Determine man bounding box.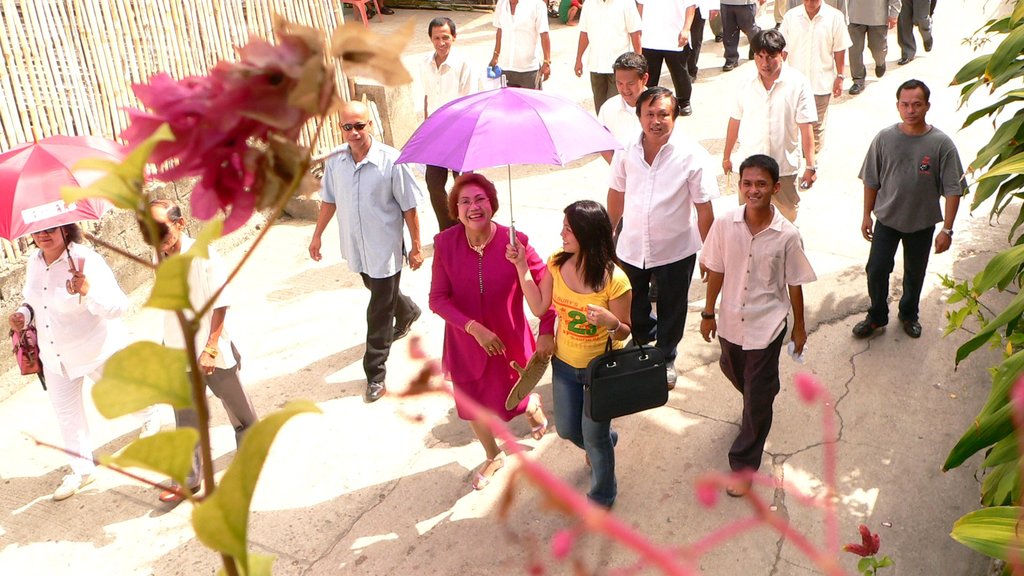
Determined: [586,42,660,166].
